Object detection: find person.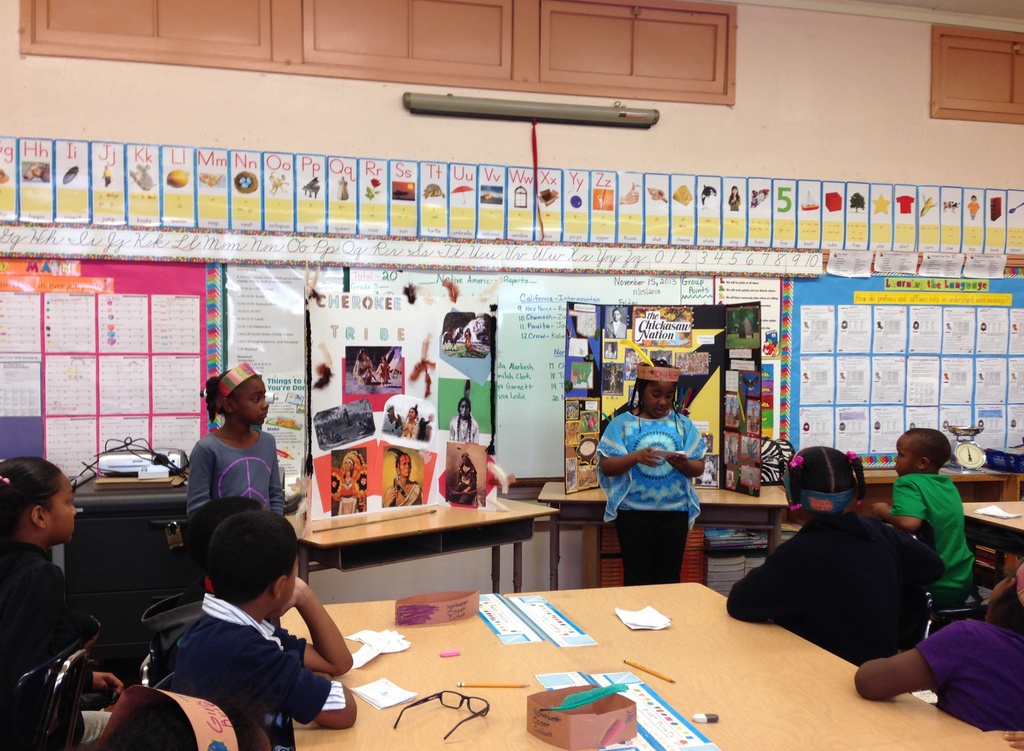
region(354, 463, 367, 505).
